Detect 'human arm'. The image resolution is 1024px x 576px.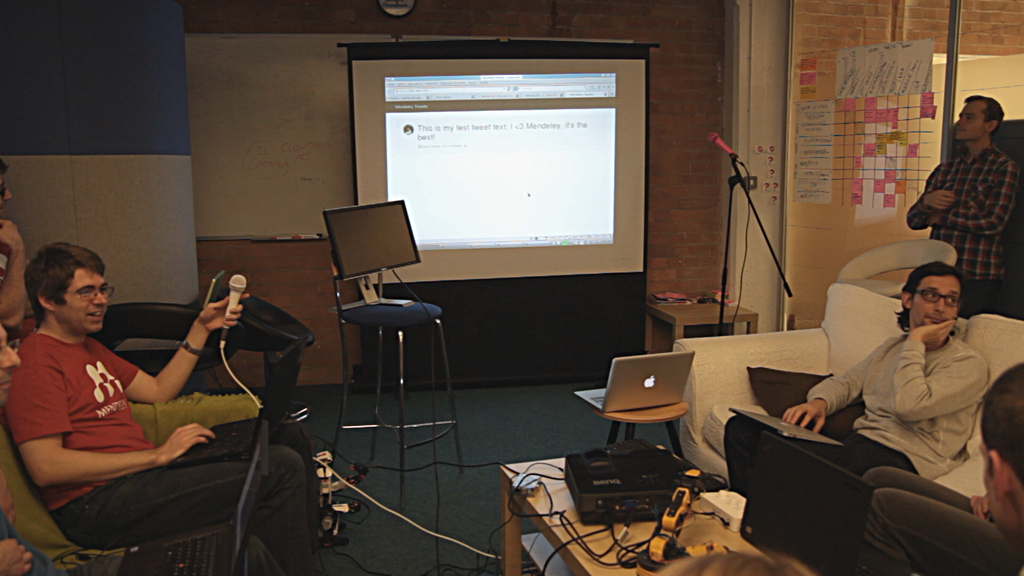
l=116, t=292, r=257, b=419.
